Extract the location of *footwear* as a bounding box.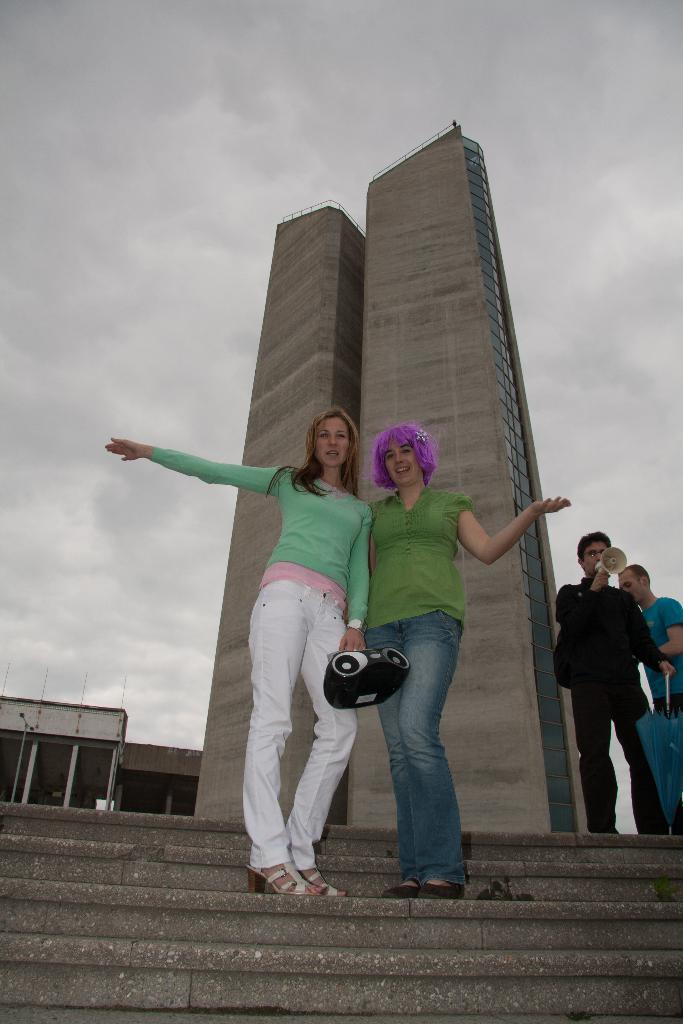
[left=311, top=867, right=345, bottom=896].
